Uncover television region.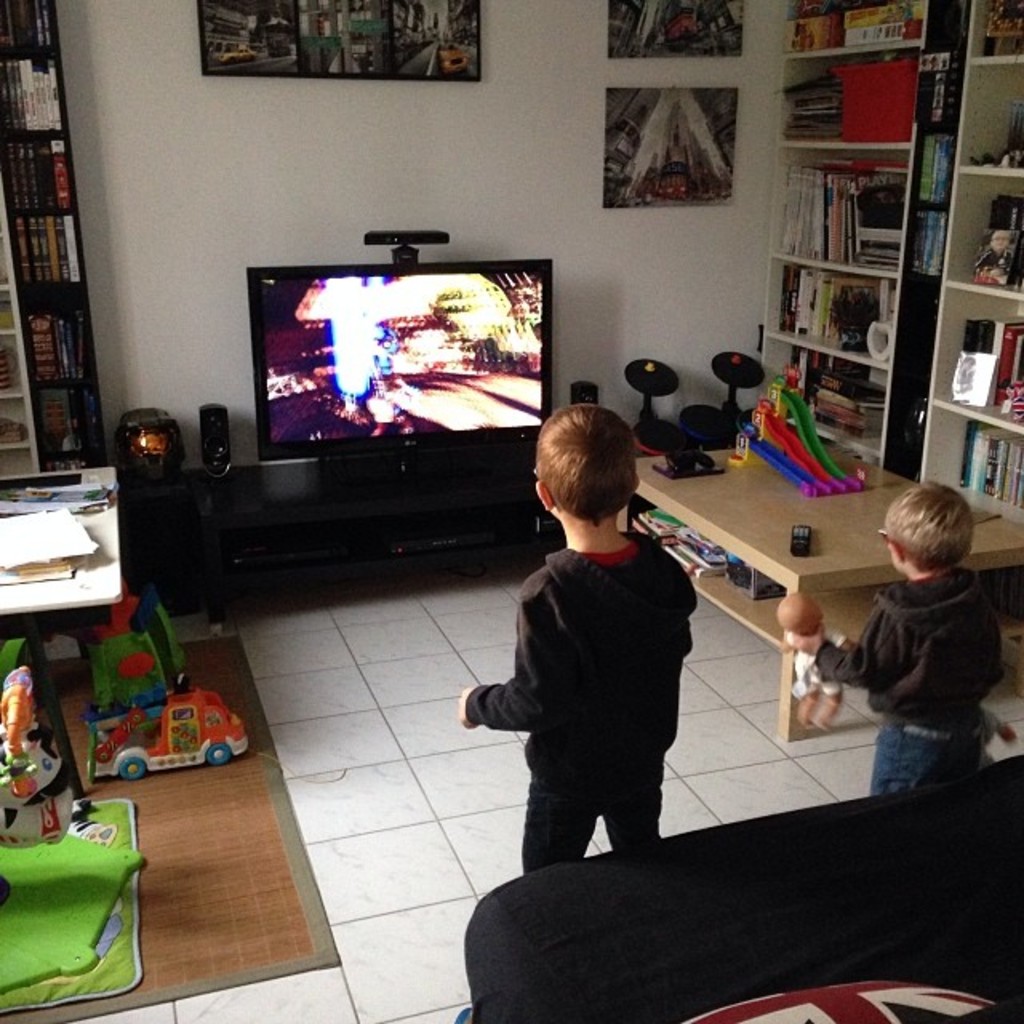
Uncovered: (248,256,552,456).
